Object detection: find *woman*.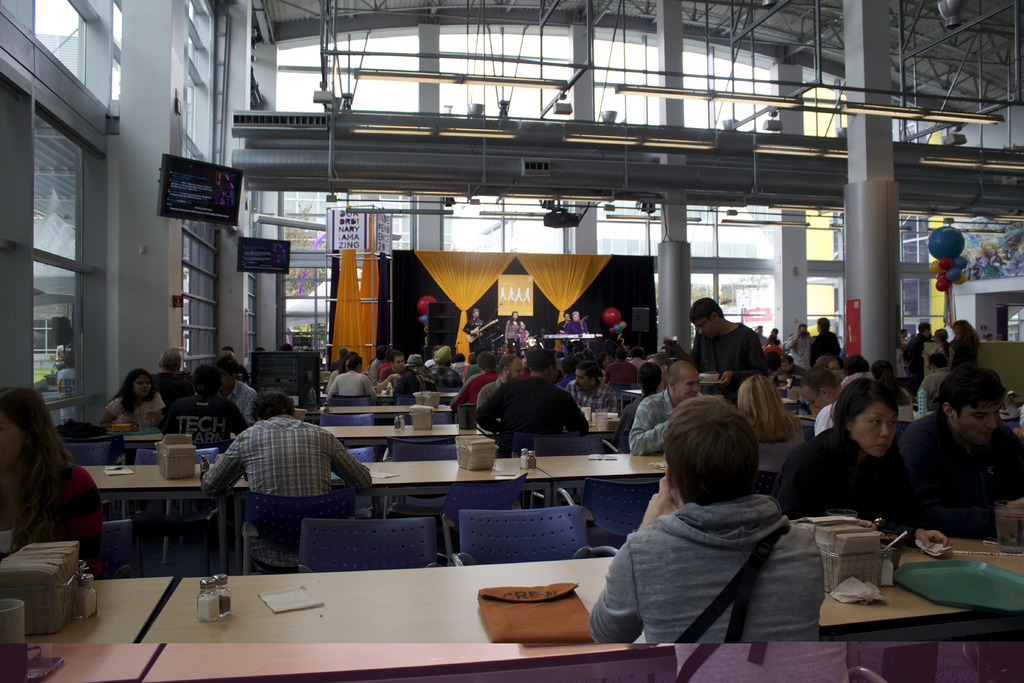
pyautogui.locateOnScreen(99, 366, 166, 436).
